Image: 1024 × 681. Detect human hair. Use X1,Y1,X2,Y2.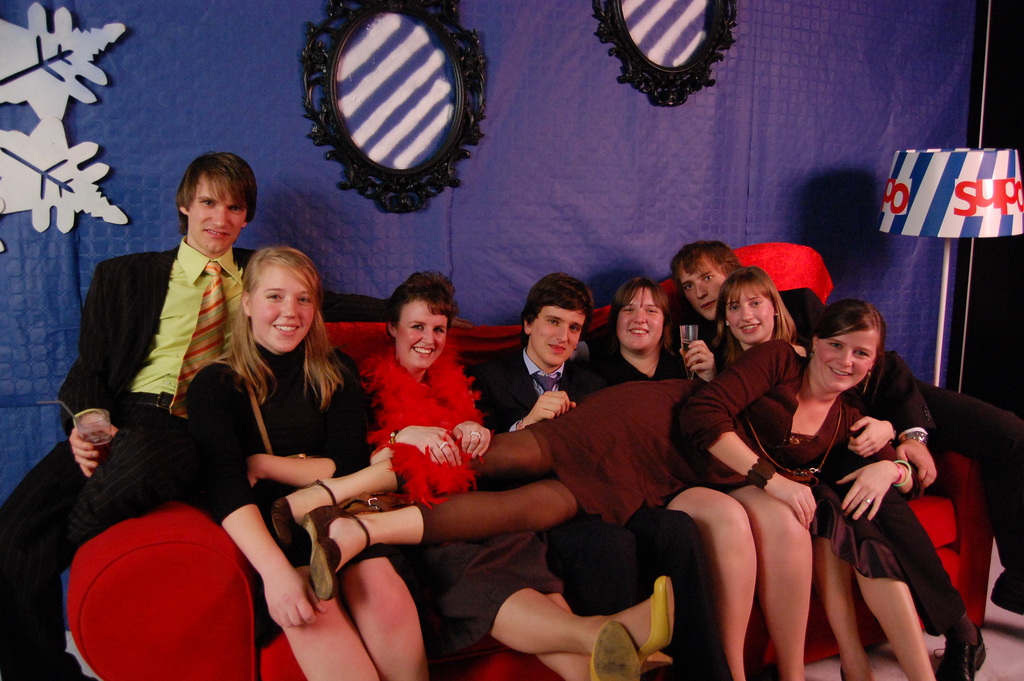
669,239,740,306.
